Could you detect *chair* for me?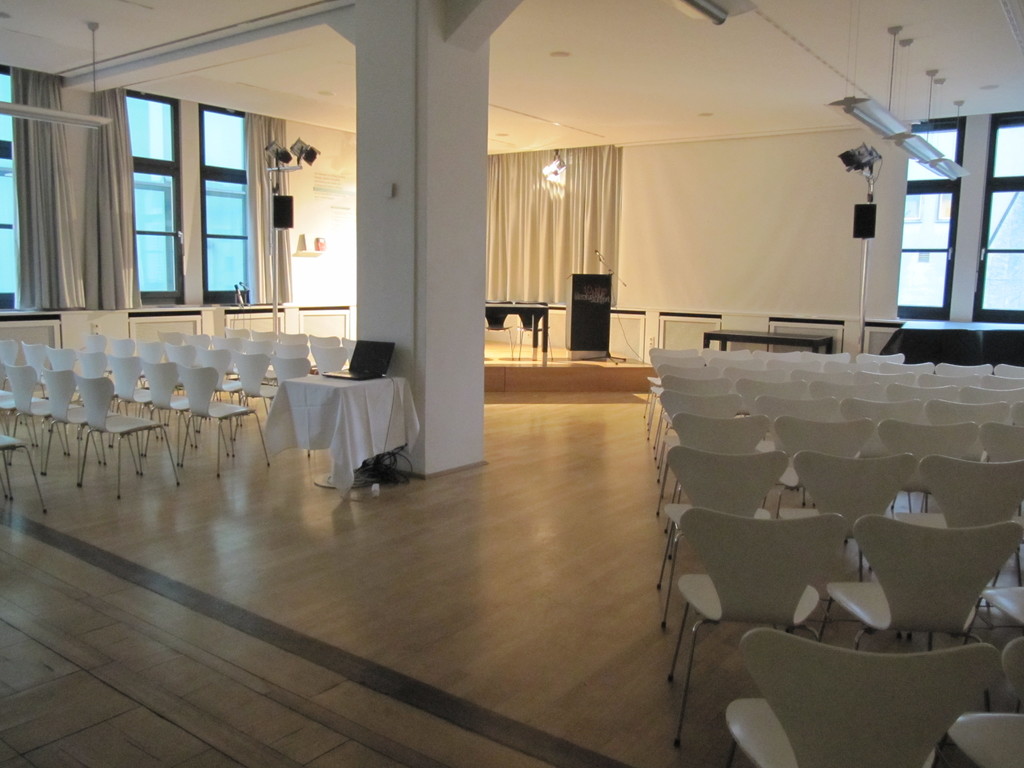
Detection result: detection(310, 333, 338, 355).
